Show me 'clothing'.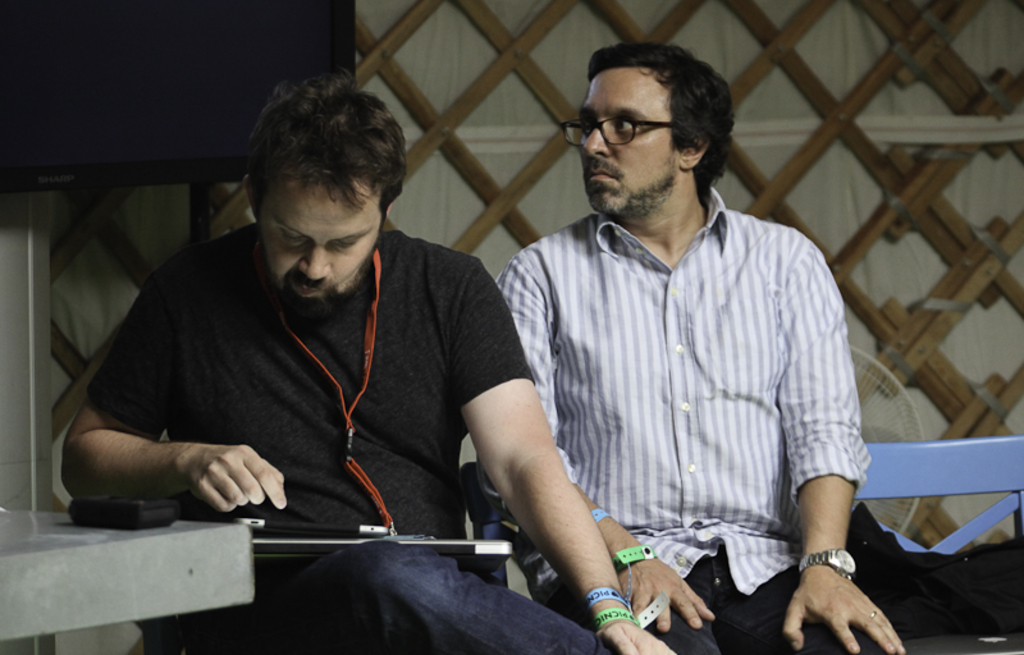
'clothing' is here: bbox=(493, 185, 870, 654).
